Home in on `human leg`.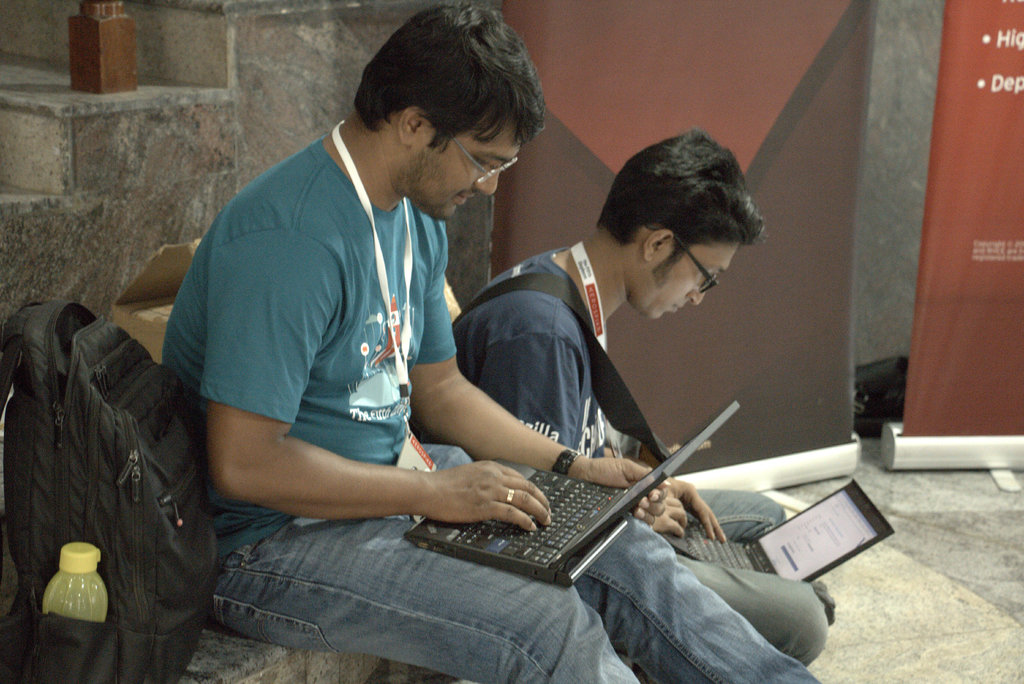
Homed in at pyautogui.locateOnScreen(670, 556, 834, 667).
